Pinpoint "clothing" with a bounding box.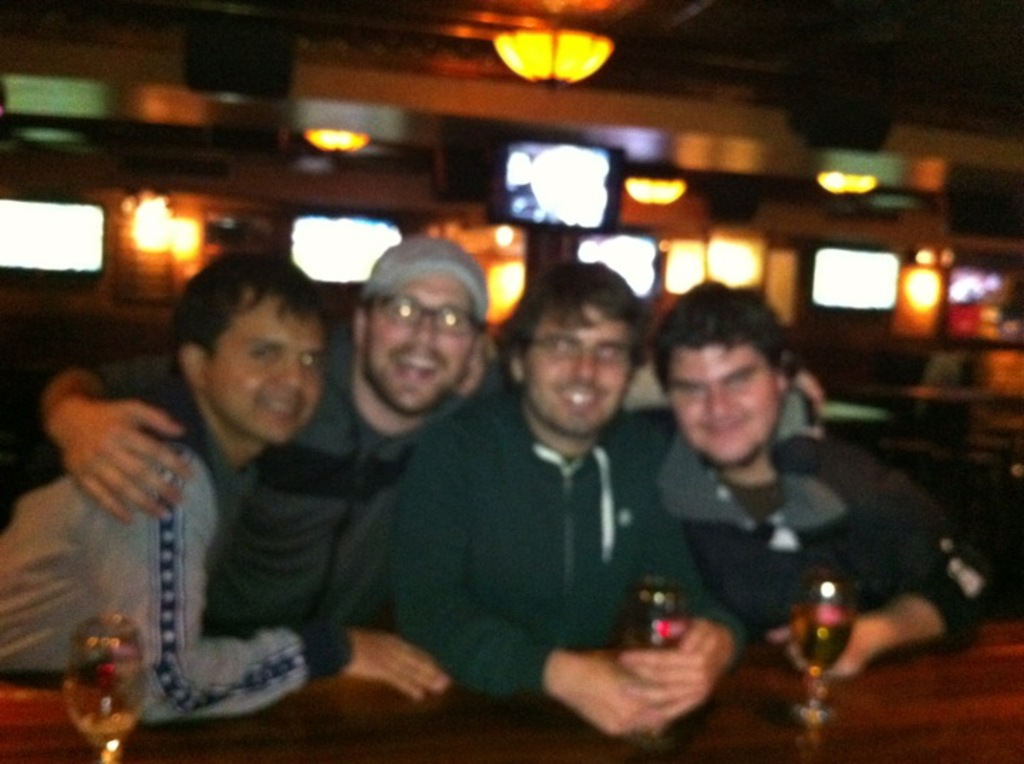
(left=653, top=381, right=996, bottom=660).
